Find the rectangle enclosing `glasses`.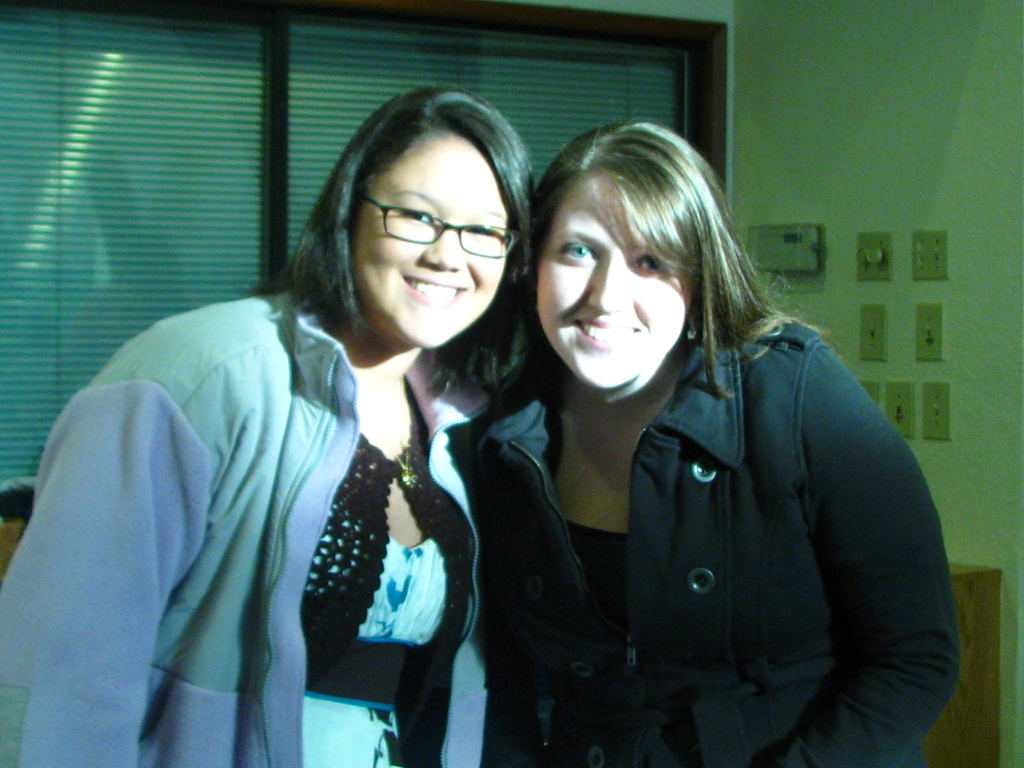
(x1=365, y1=195, x2=513, y2=248).
